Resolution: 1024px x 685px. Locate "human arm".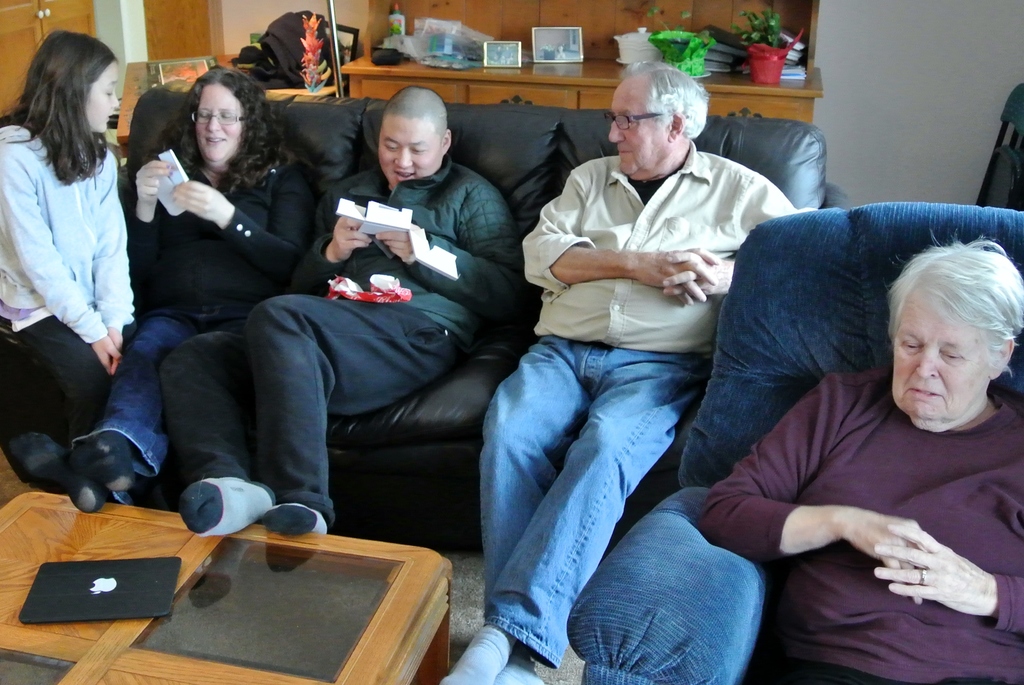
[x1=660, y1=174, x2=795, y2=304].
